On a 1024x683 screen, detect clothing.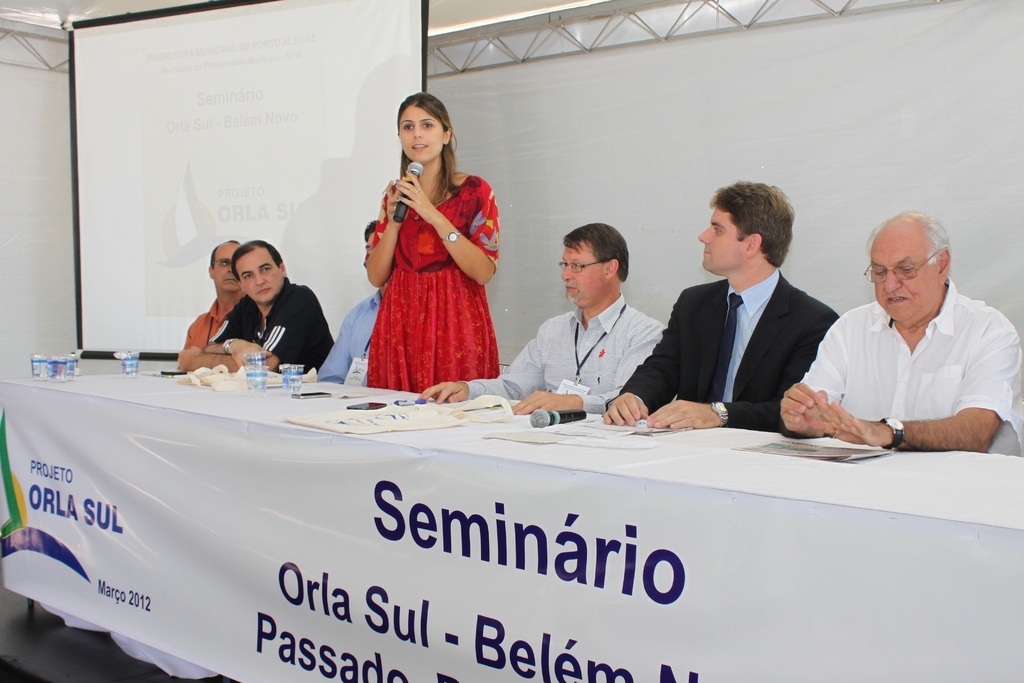
[left=355, top=169, right=508, bottom=402].
